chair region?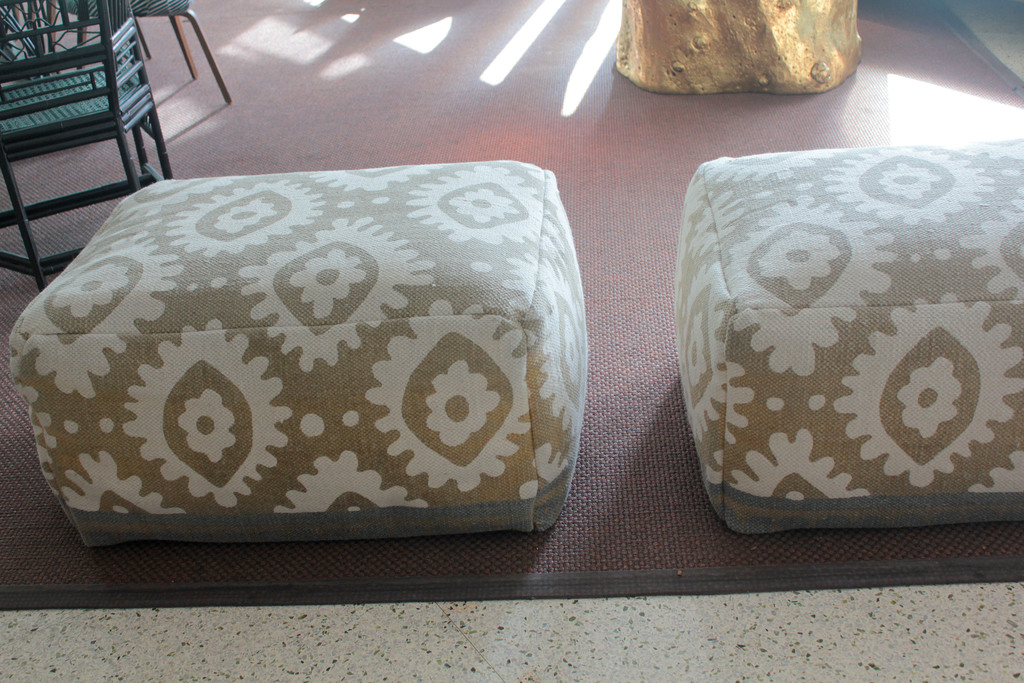
rect(8, 11, 239, 259)
